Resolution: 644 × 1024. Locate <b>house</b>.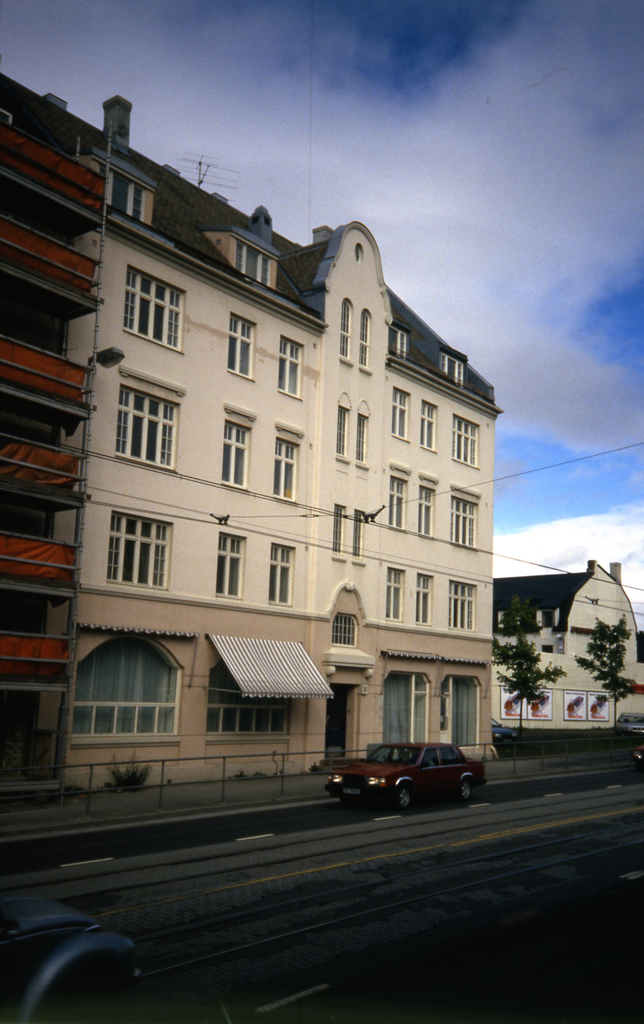
[0, 63, 111, 836].
